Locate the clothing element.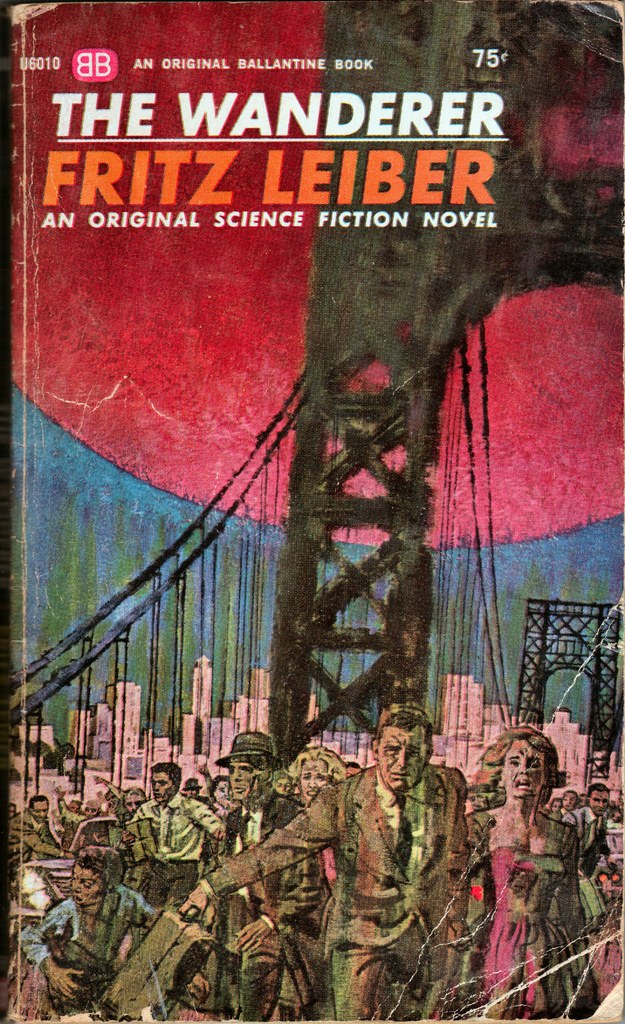
Element bbox: bbox=(223, 760, 464, 1023).
